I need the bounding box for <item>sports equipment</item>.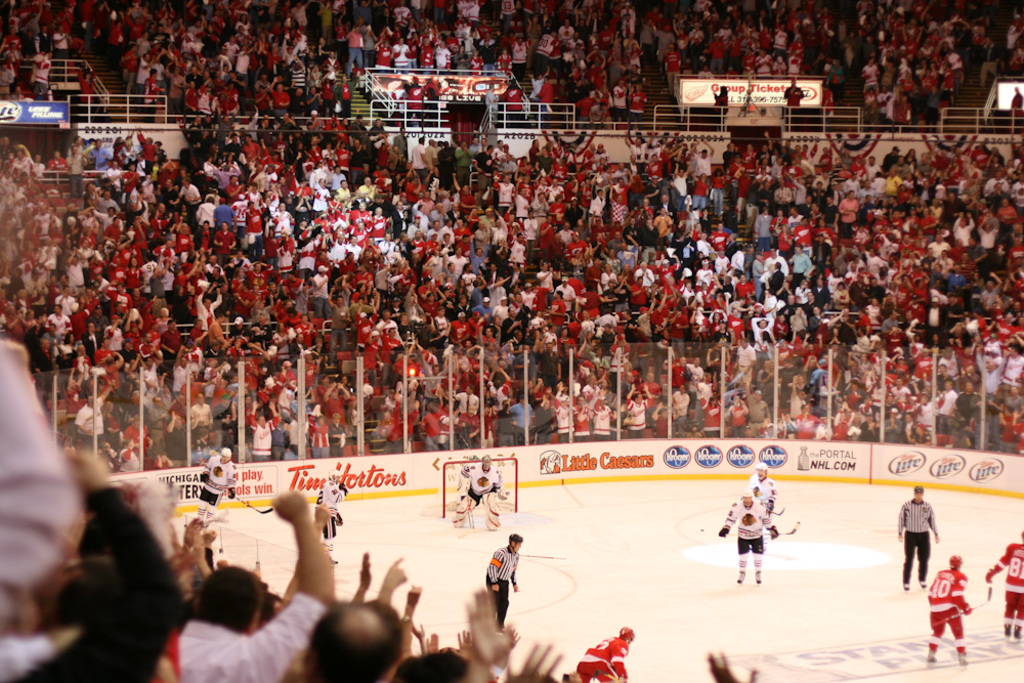
Here it is: locate(772, 525, 781, 541).
